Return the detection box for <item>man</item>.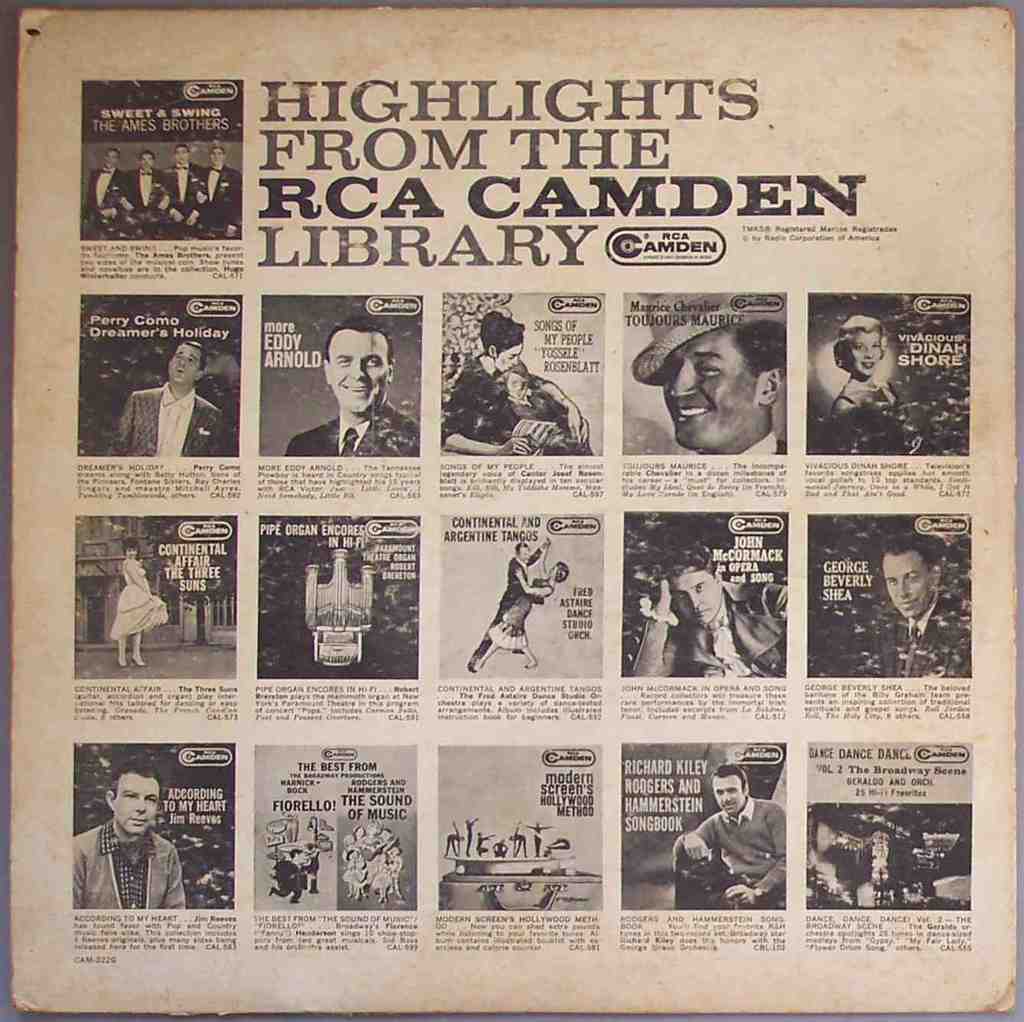
88:149:127:249.
